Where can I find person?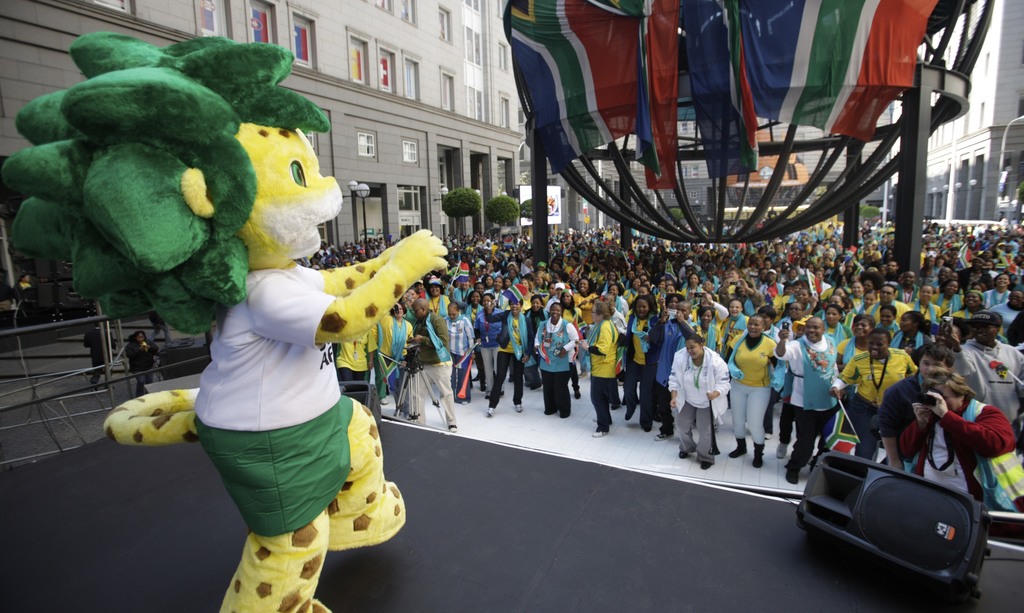
You can find it at [875,343,950,465].
